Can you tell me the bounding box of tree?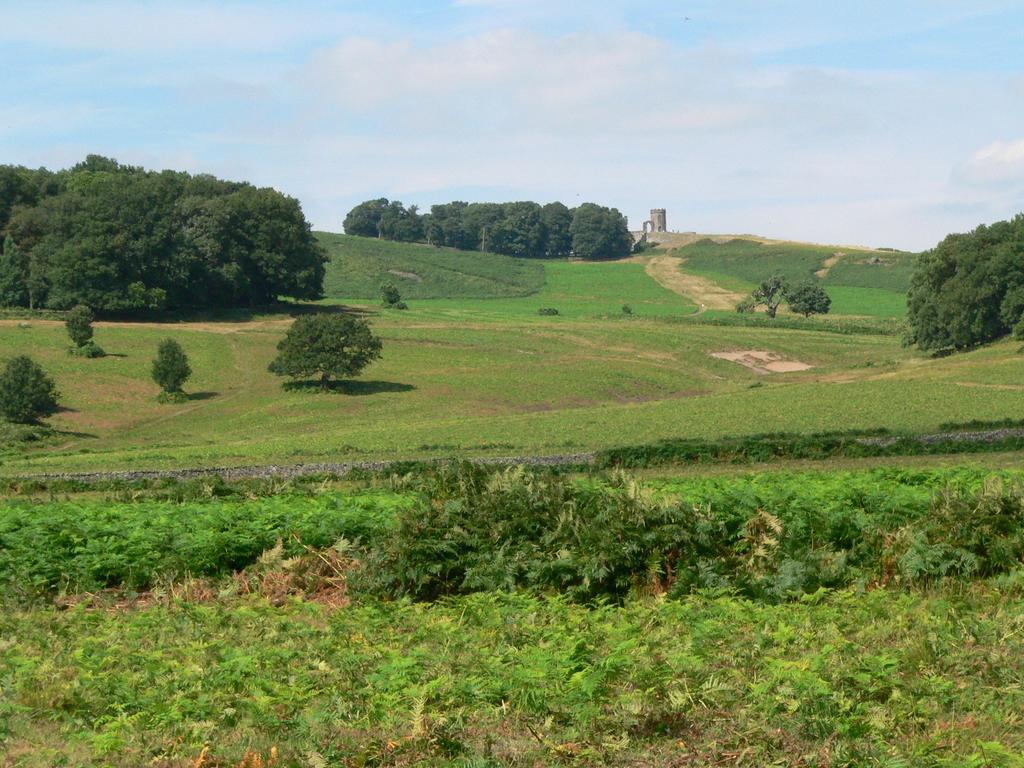
l=788, t=285, r=829, b=319.
